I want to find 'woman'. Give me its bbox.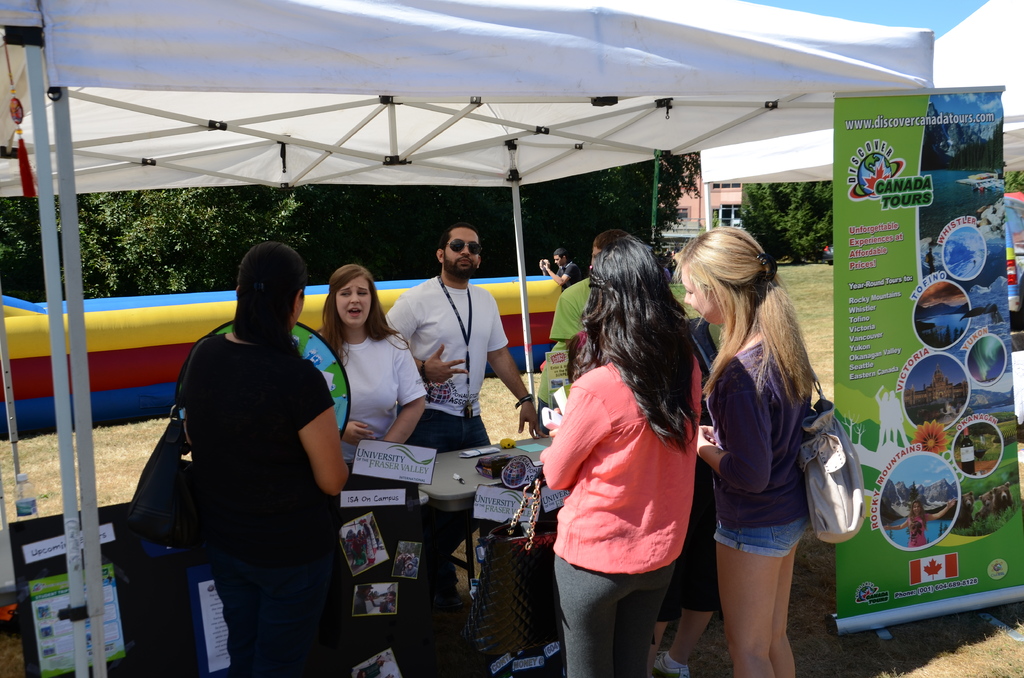
box(666, 222, 873, 677).
